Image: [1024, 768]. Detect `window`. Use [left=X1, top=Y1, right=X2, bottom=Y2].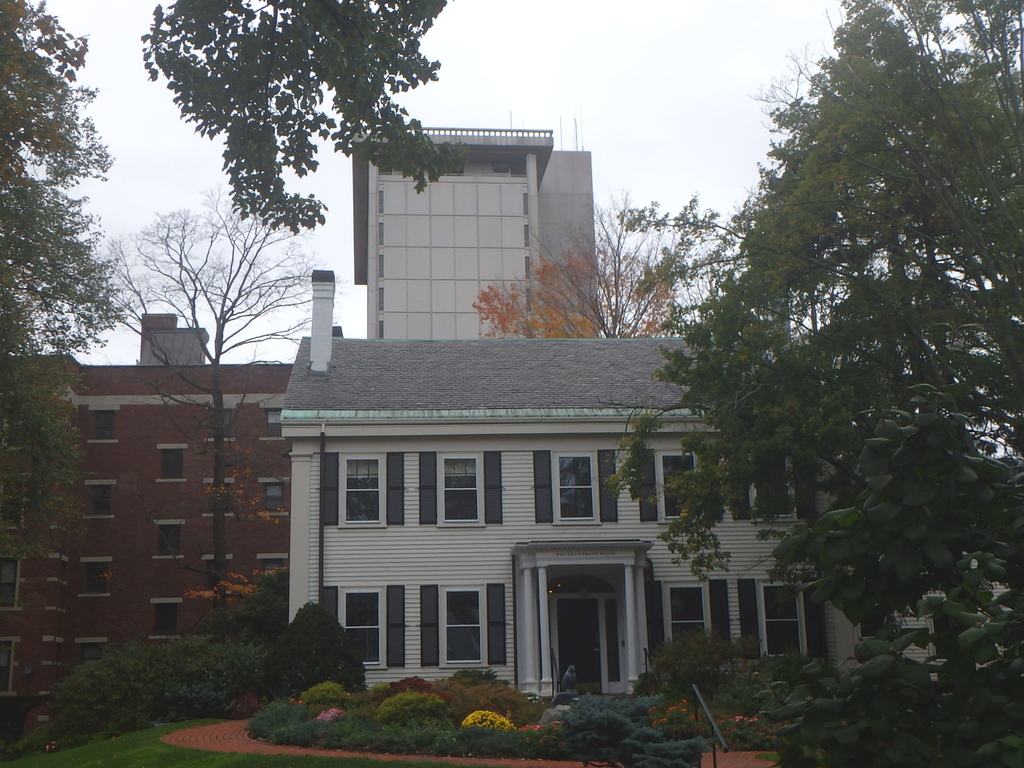
[left=92, top=404, right=121, bottom=439].
